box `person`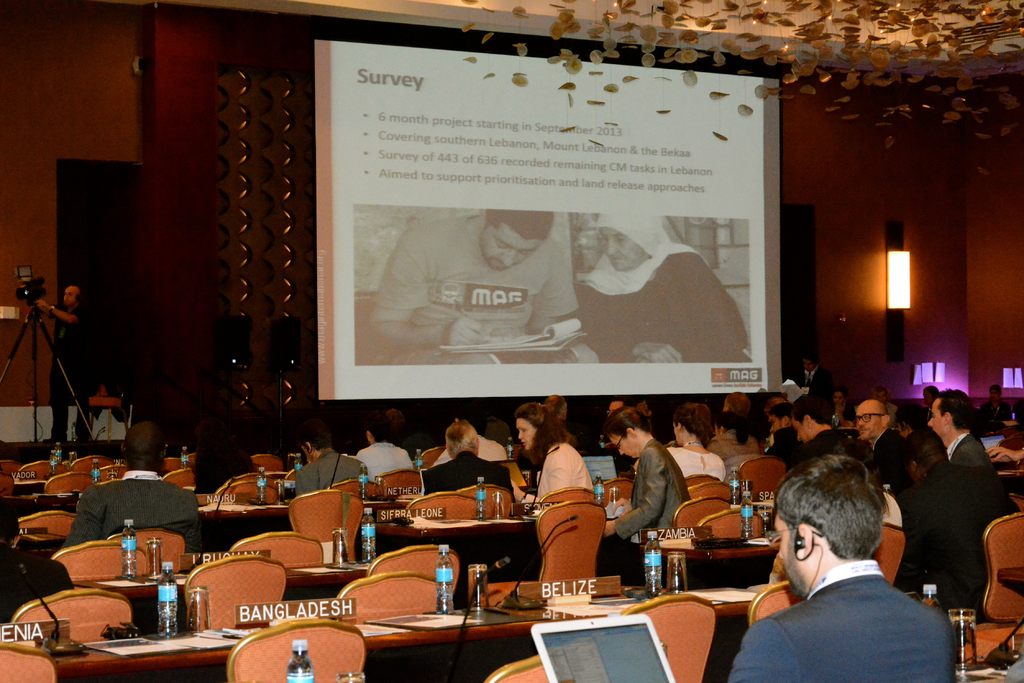
(798, 396, 868, 471)
